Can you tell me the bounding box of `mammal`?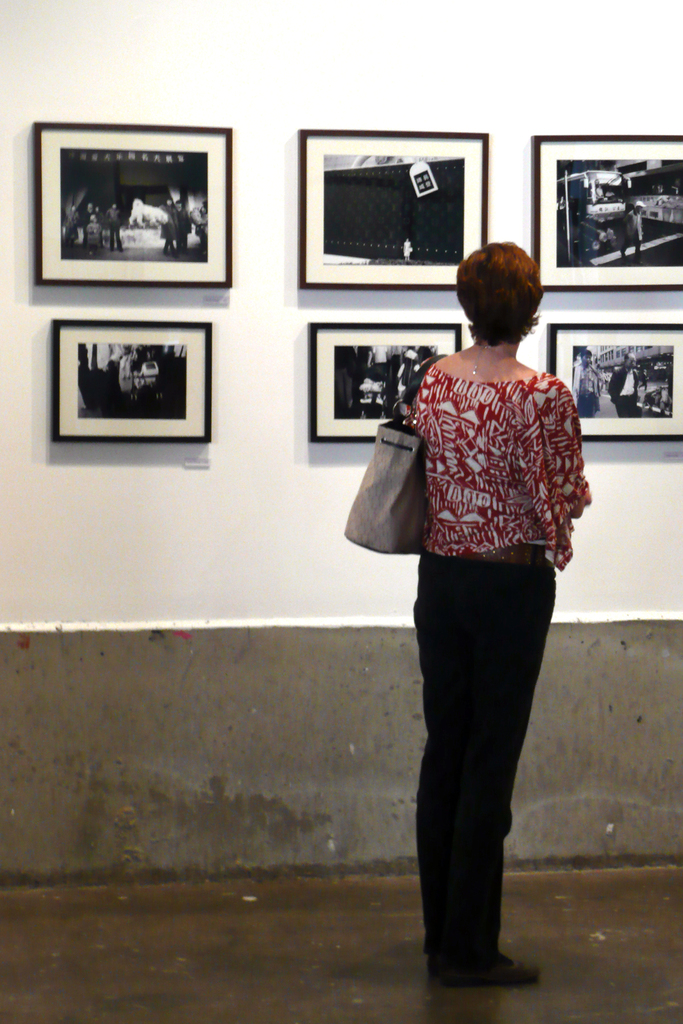
(85, 210, 104, 255).
